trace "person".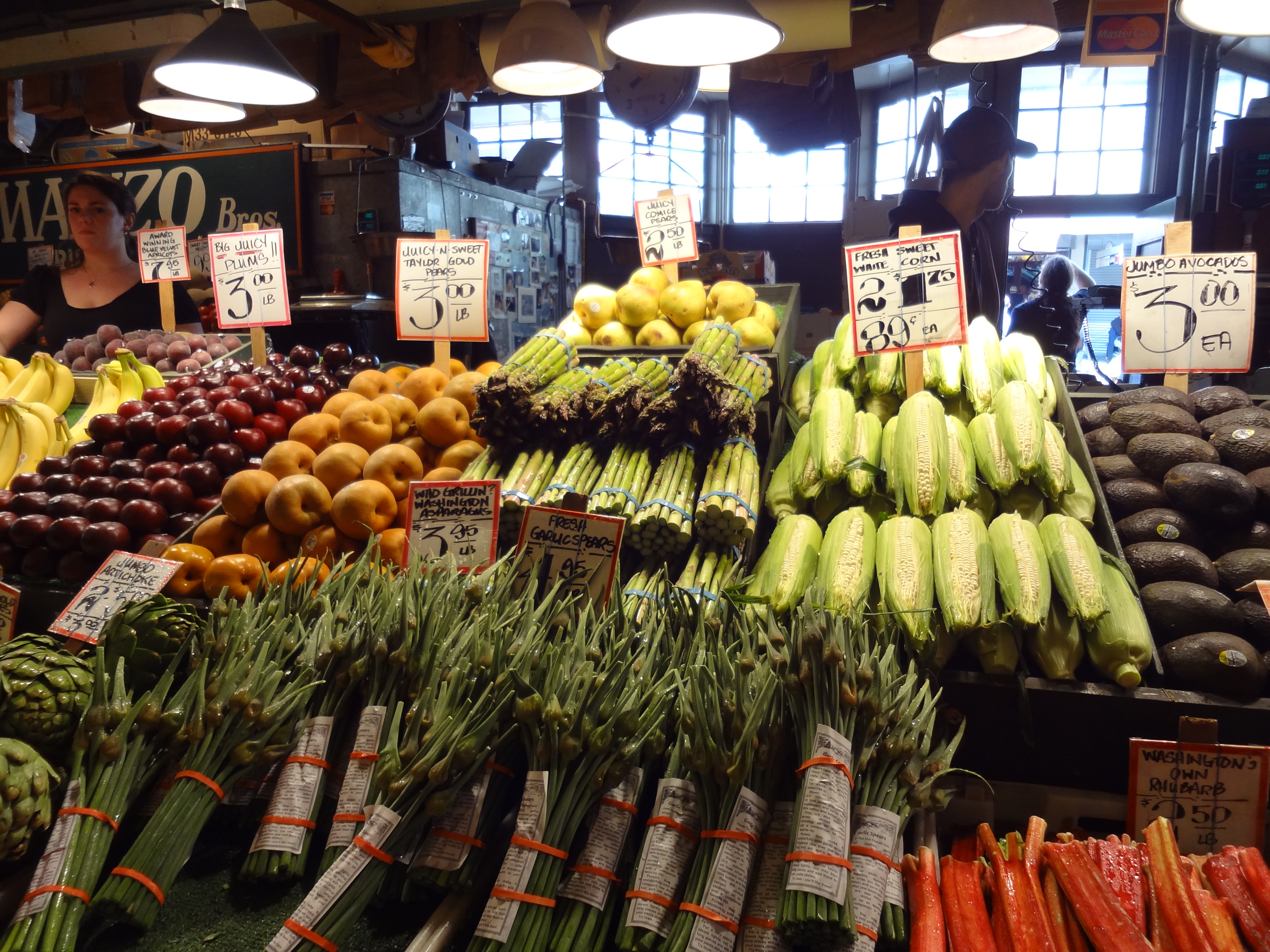
Traced to (278,70,303,99).
